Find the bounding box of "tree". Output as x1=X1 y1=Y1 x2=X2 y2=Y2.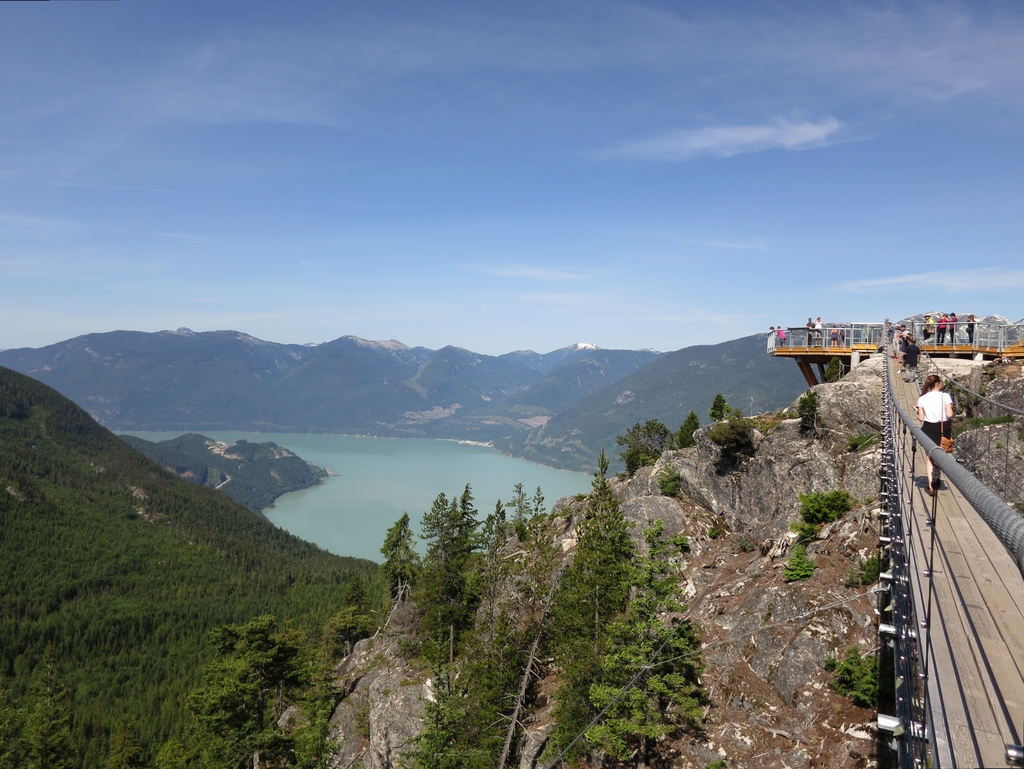
x1=292 y1=607 x2=369 y2=768.
